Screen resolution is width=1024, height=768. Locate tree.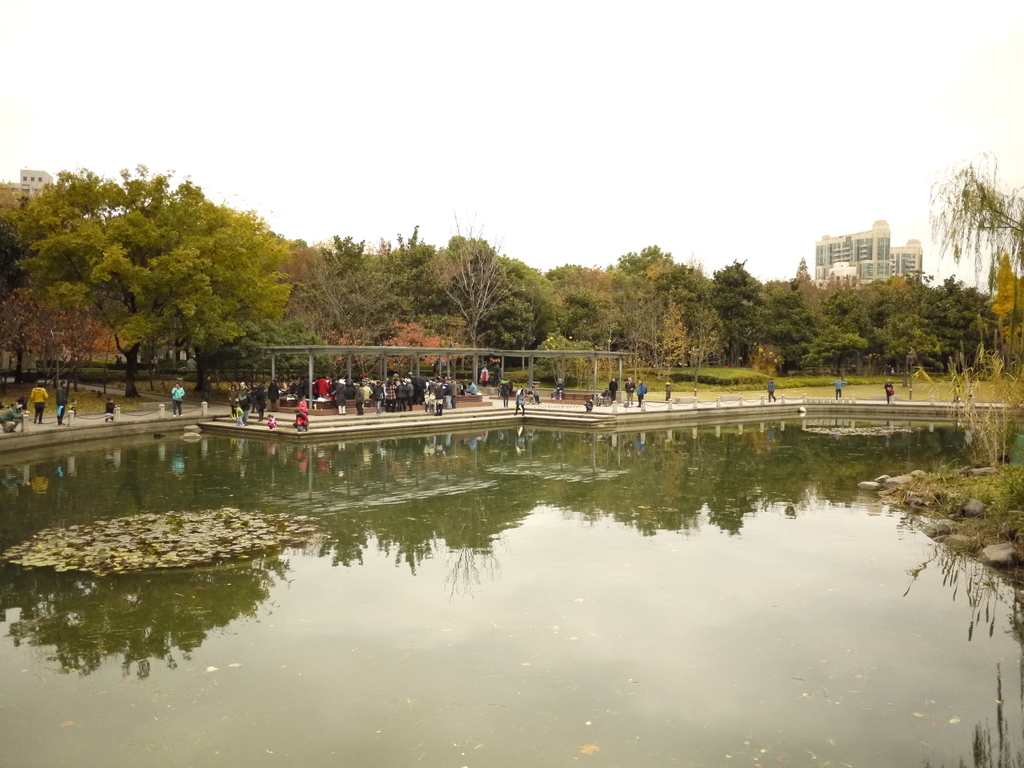
select_region(704, 248, 778, 362).
